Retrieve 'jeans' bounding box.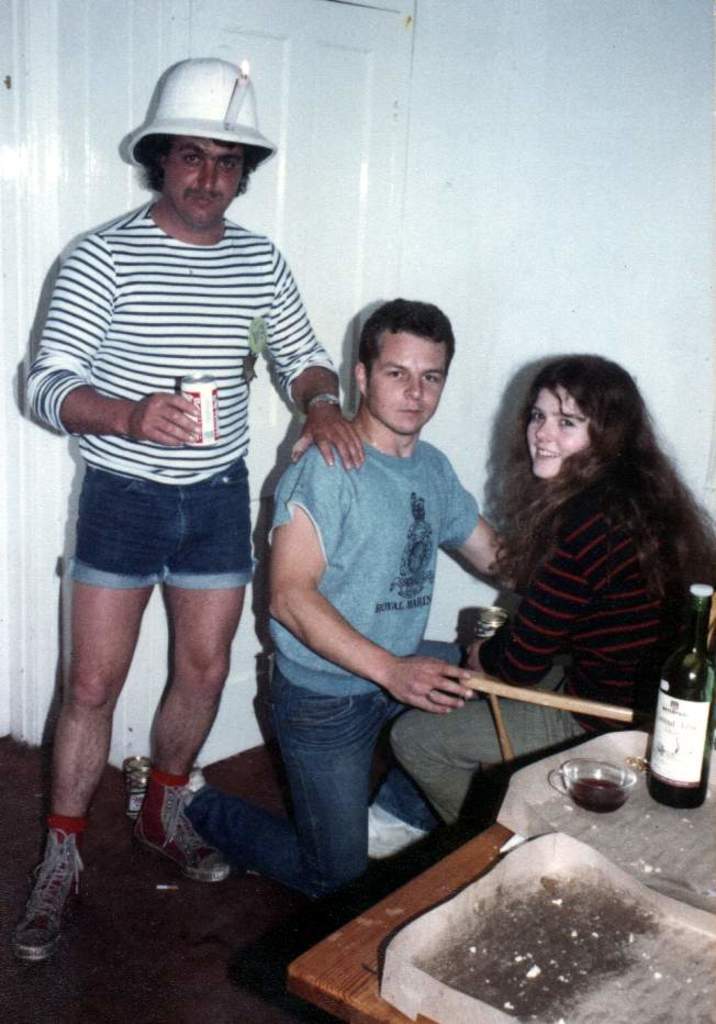
Bounding box: <region>60, 449, 259, 578</region>.
